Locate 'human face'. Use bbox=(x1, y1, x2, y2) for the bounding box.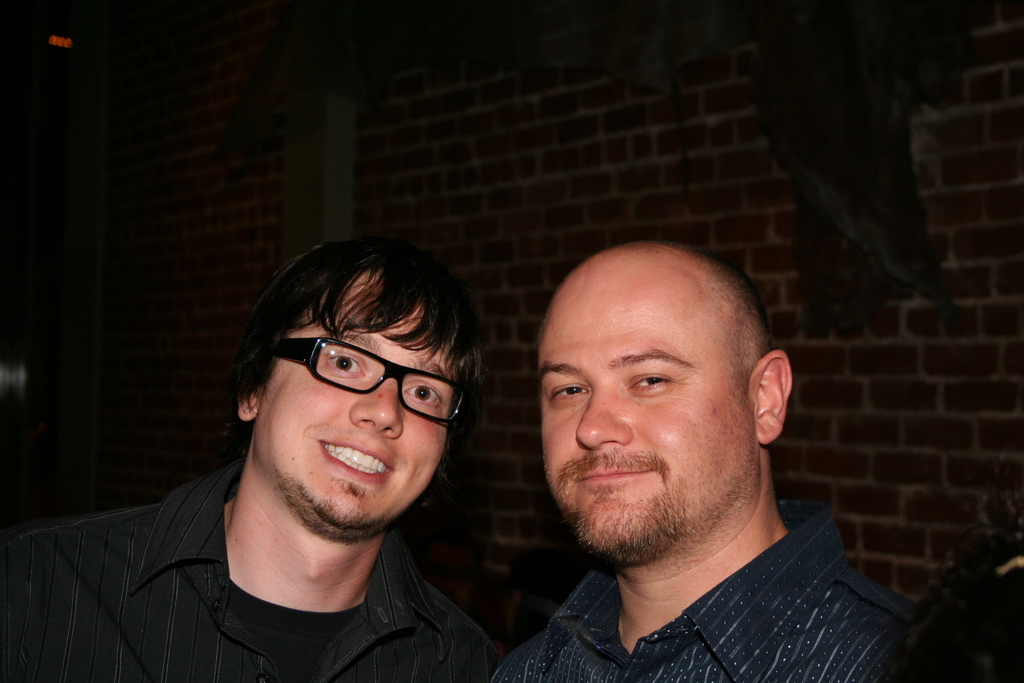
bbox=(255, 268, 459, 541).
